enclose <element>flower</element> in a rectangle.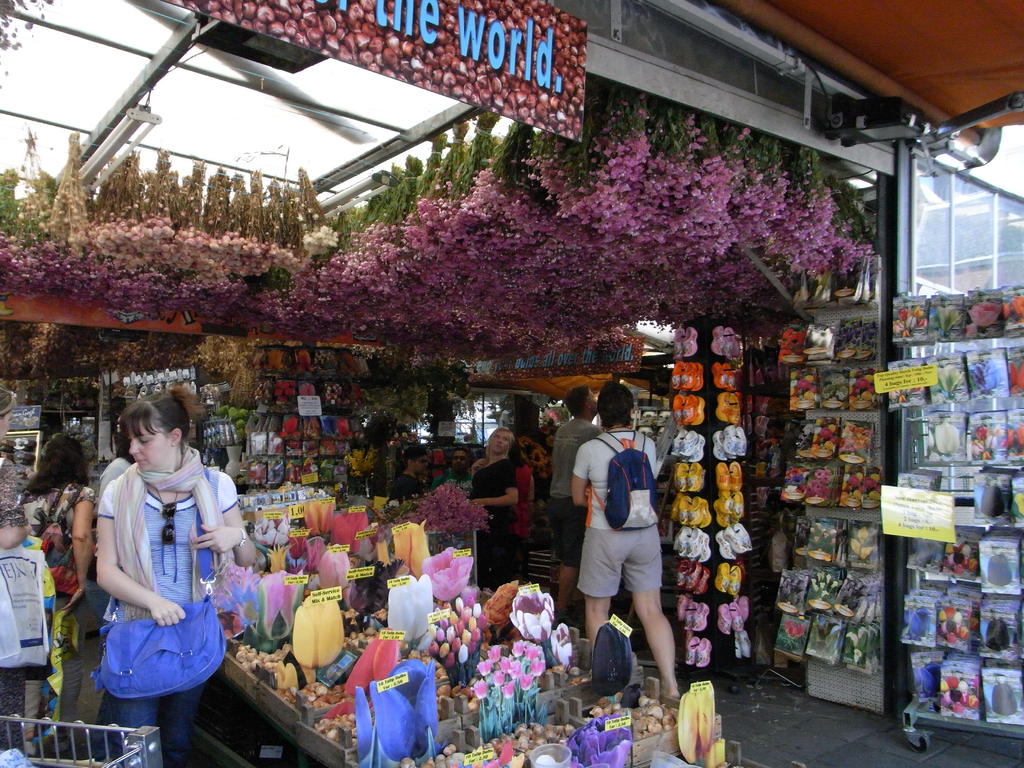
211 564 249 638.
